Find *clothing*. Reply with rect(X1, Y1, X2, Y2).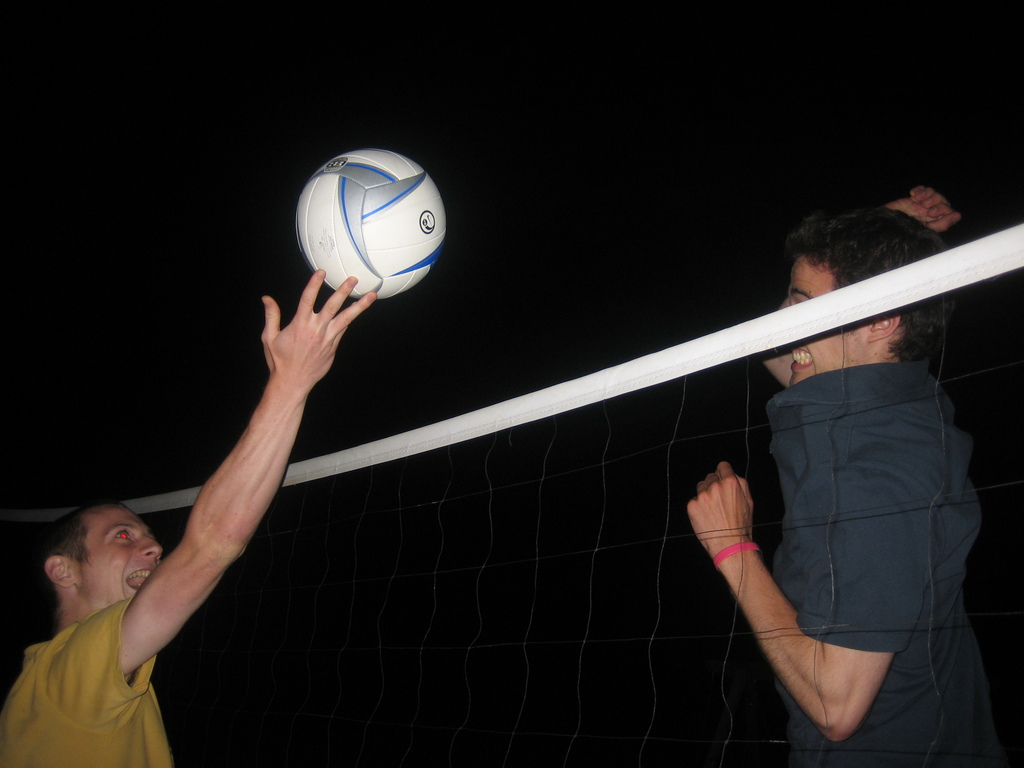
rect(710, 346, 1023, 767).
